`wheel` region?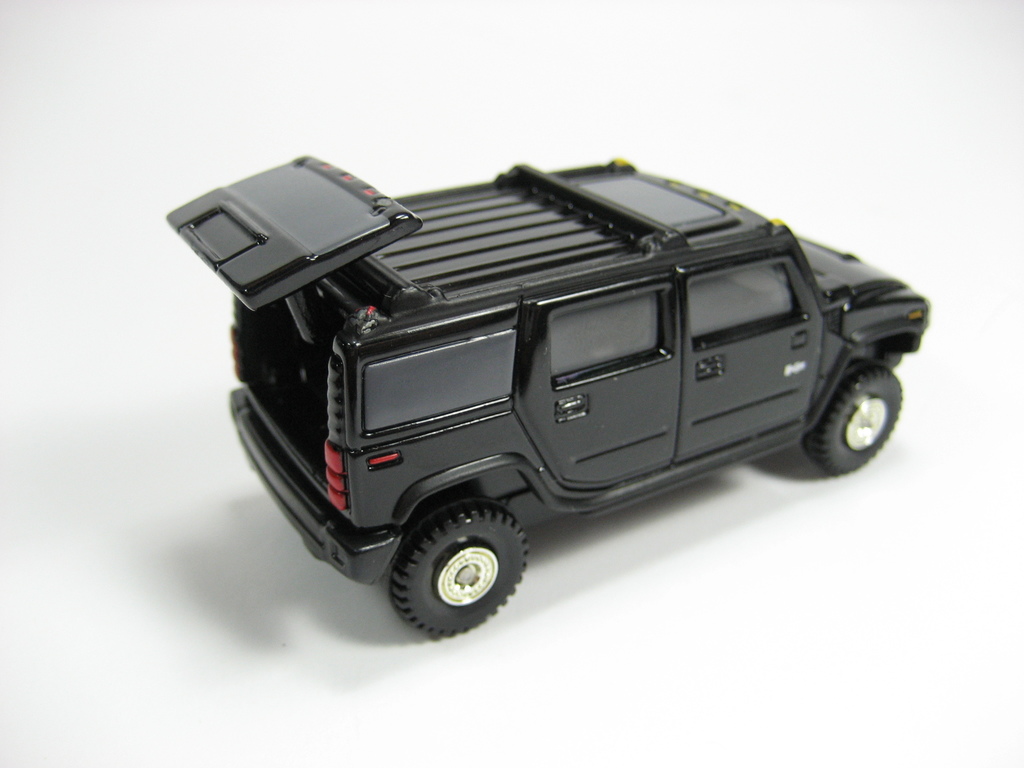
detection(368, 508, 545, 622)
